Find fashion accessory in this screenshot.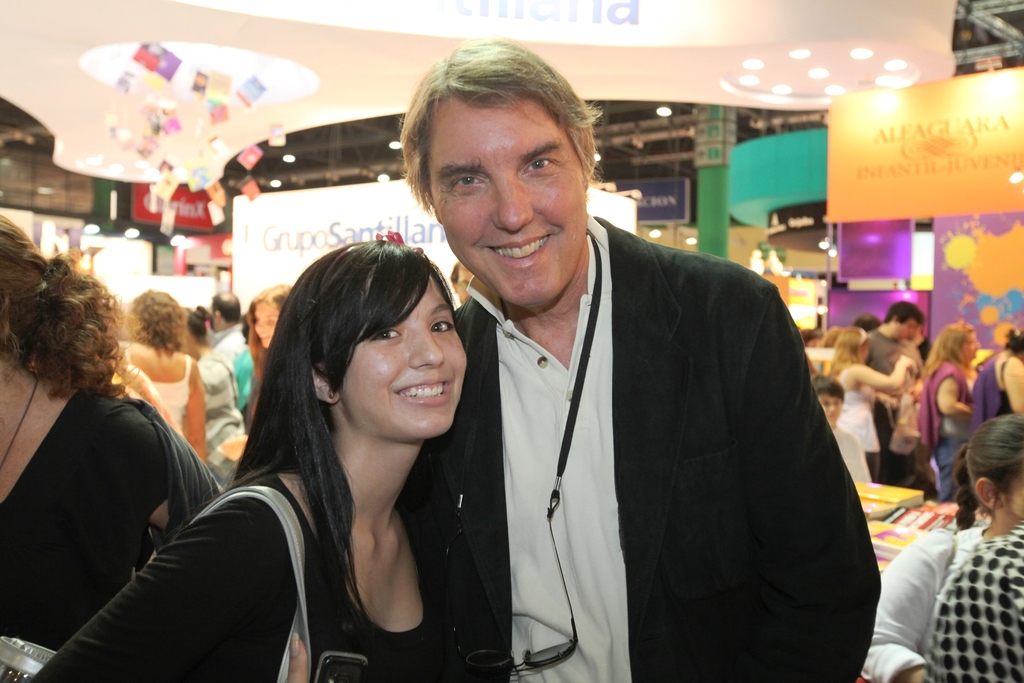
The bounding box for fashion accessory is bbox=[888, 394, 922, 454].
